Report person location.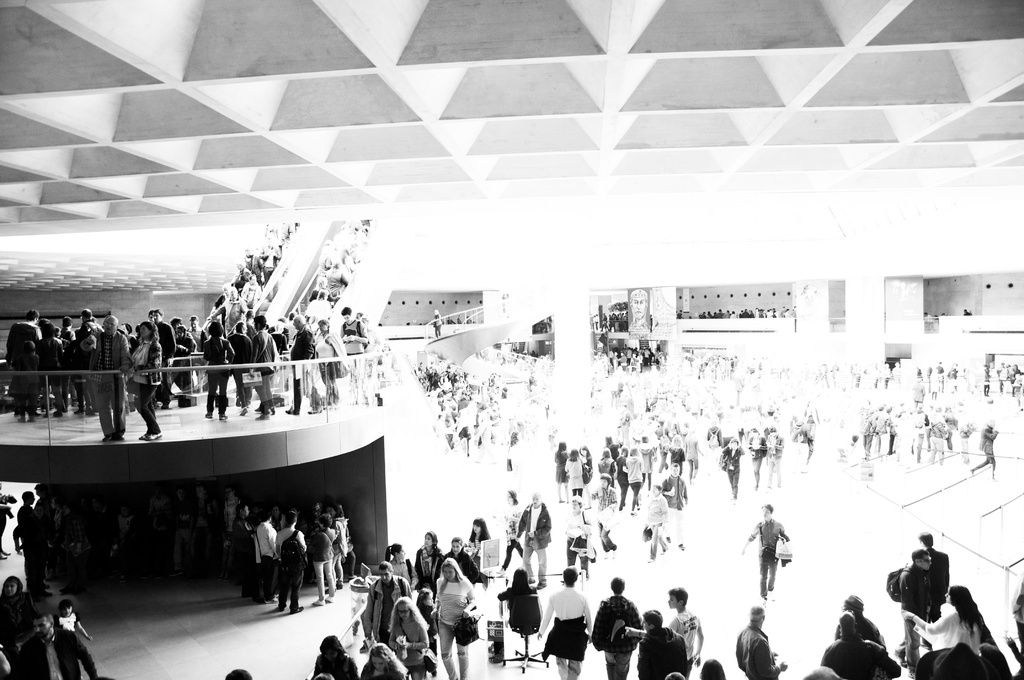
Report: {"left": 982, "top": 364, "right": 993, "bottom": 399}.
